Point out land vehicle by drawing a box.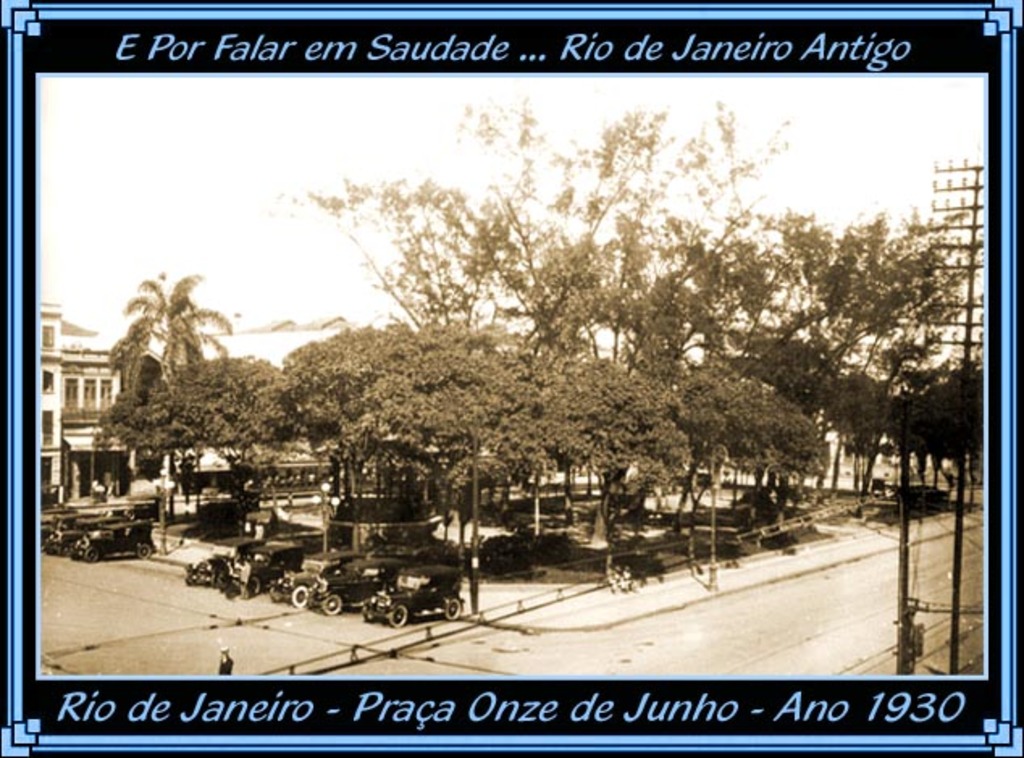
select_region(367, 562, 465, 629).
